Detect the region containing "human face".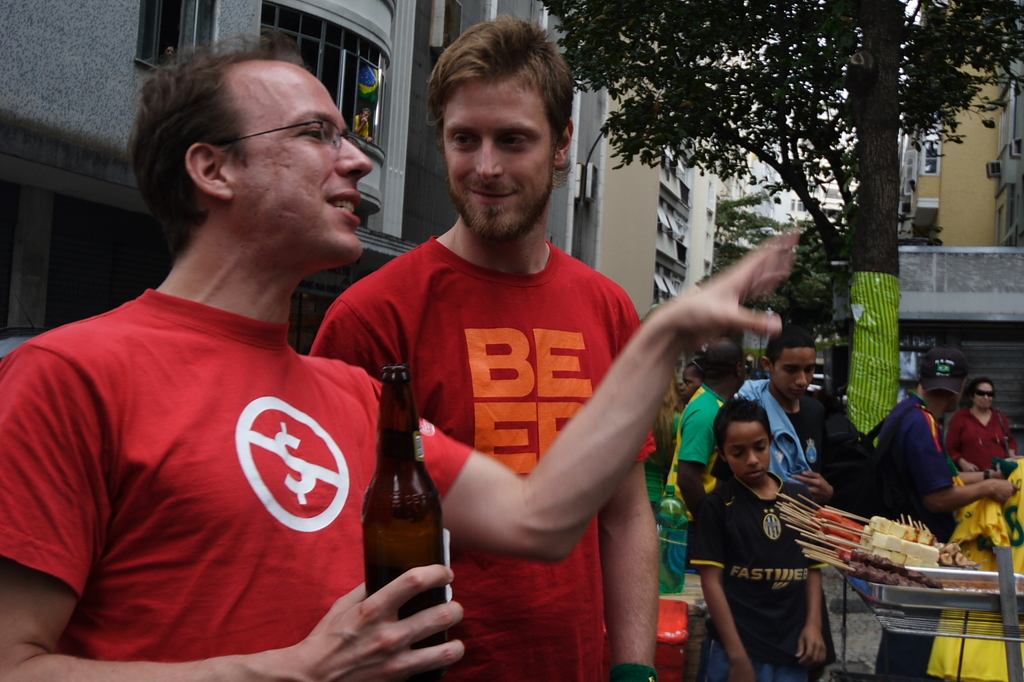
region(773, 347, 818, 401).
